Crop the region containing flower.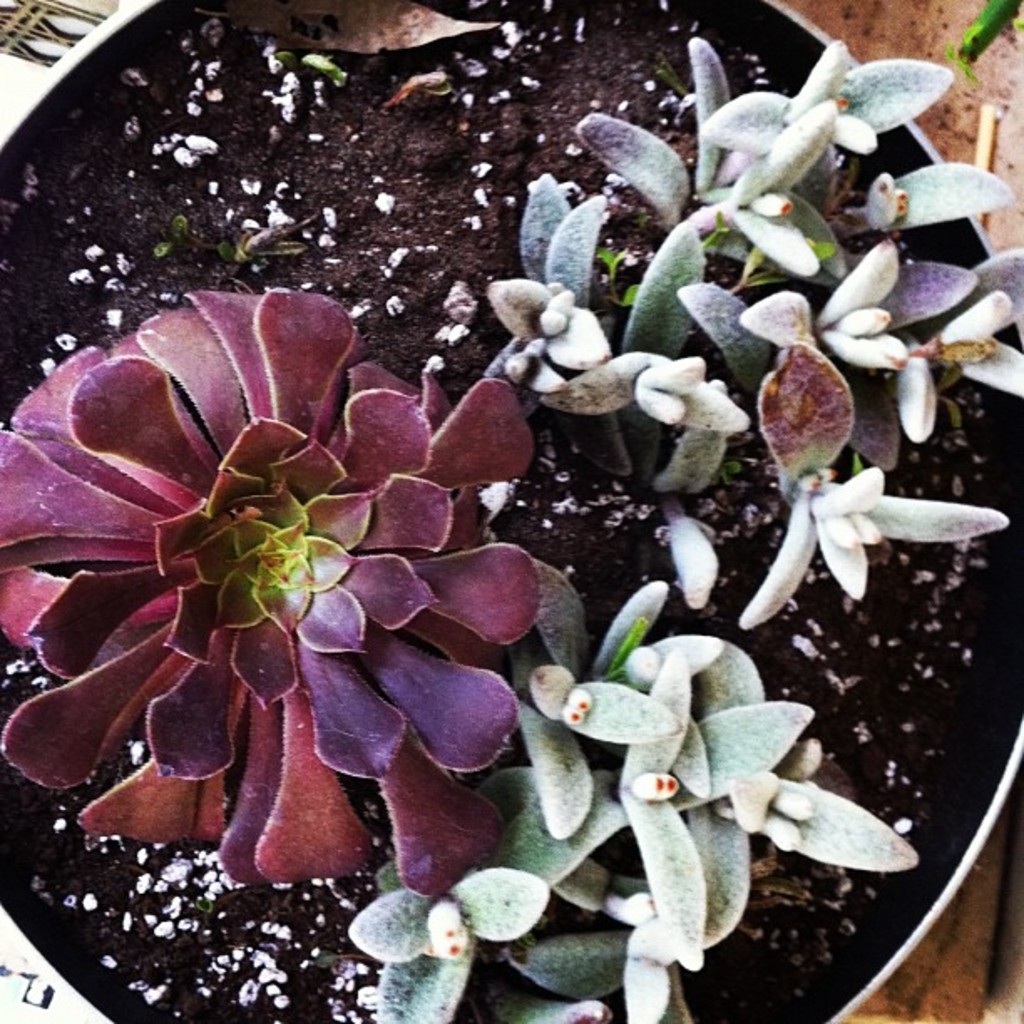
Crop region: x1=348, y1=591, x2=925, y2=1022.
